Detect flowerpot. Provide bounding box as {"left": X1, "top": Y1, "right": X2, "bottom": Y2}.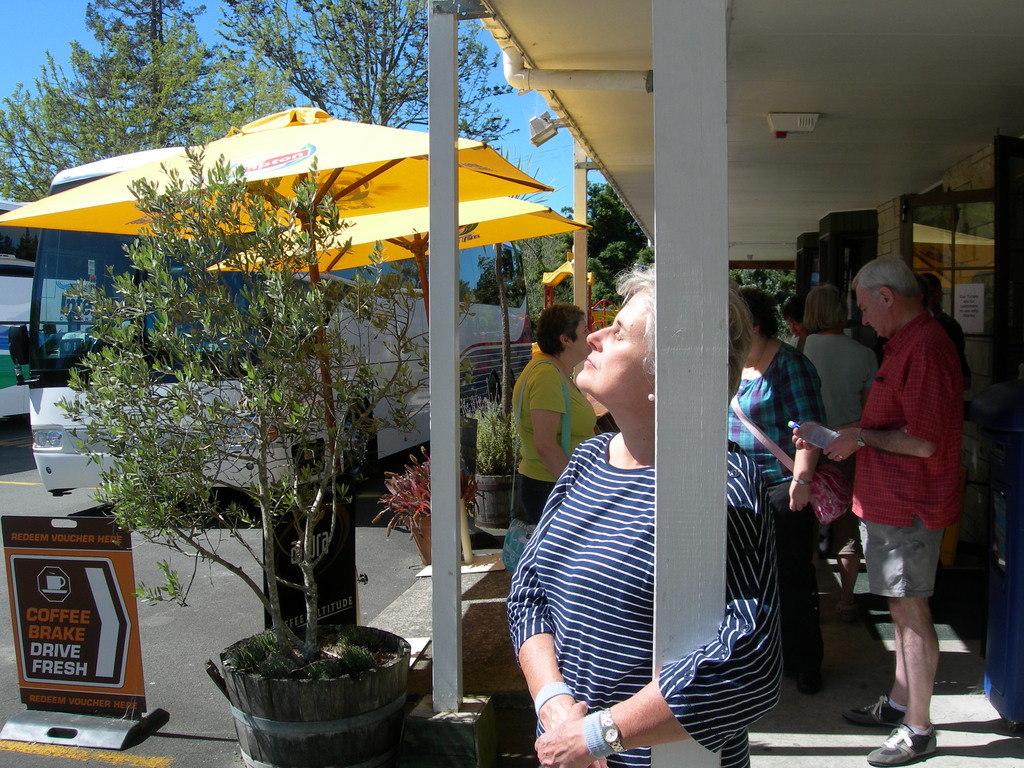
{"left": 470, "top": 474, "right": 518, "bottom": 529}.
